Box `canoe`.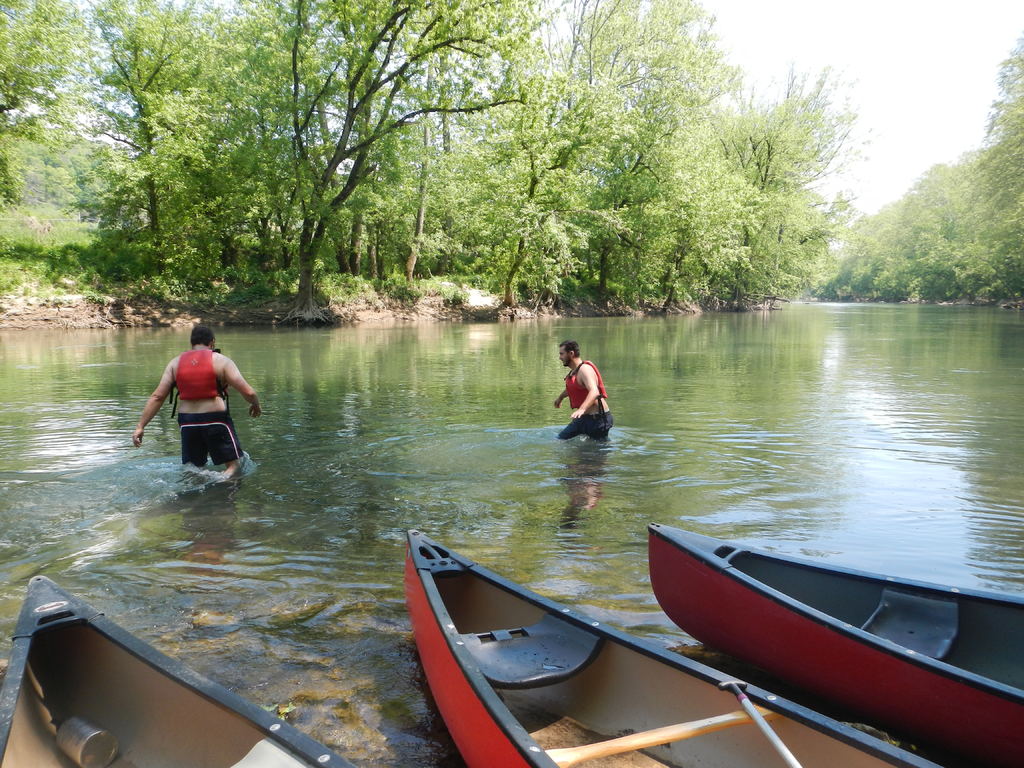
pyautogui.locateOnScreen(0, 569, 368, 767).
